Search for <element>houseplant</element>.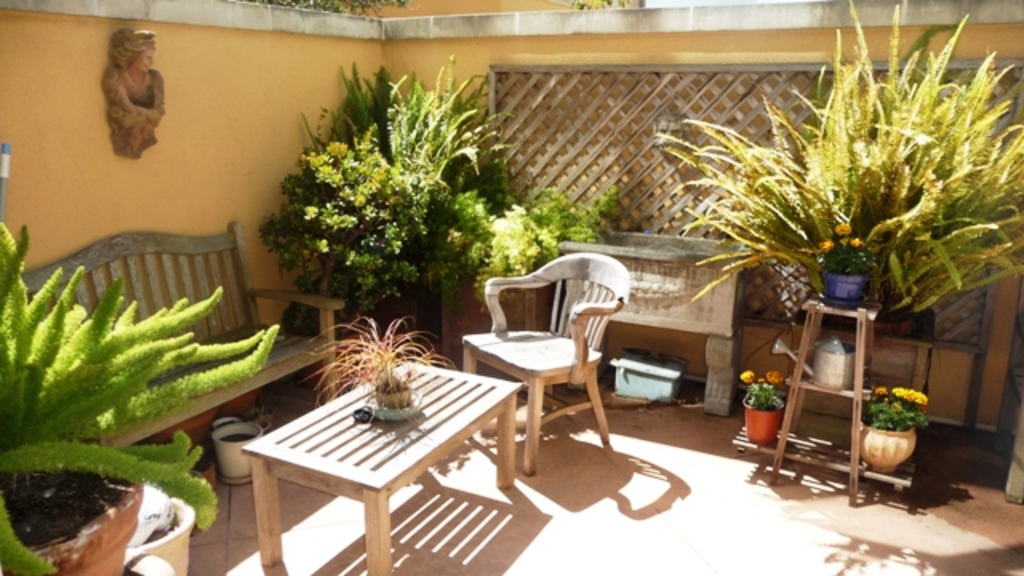
Found at bbox(738, 368, 792, 451).
